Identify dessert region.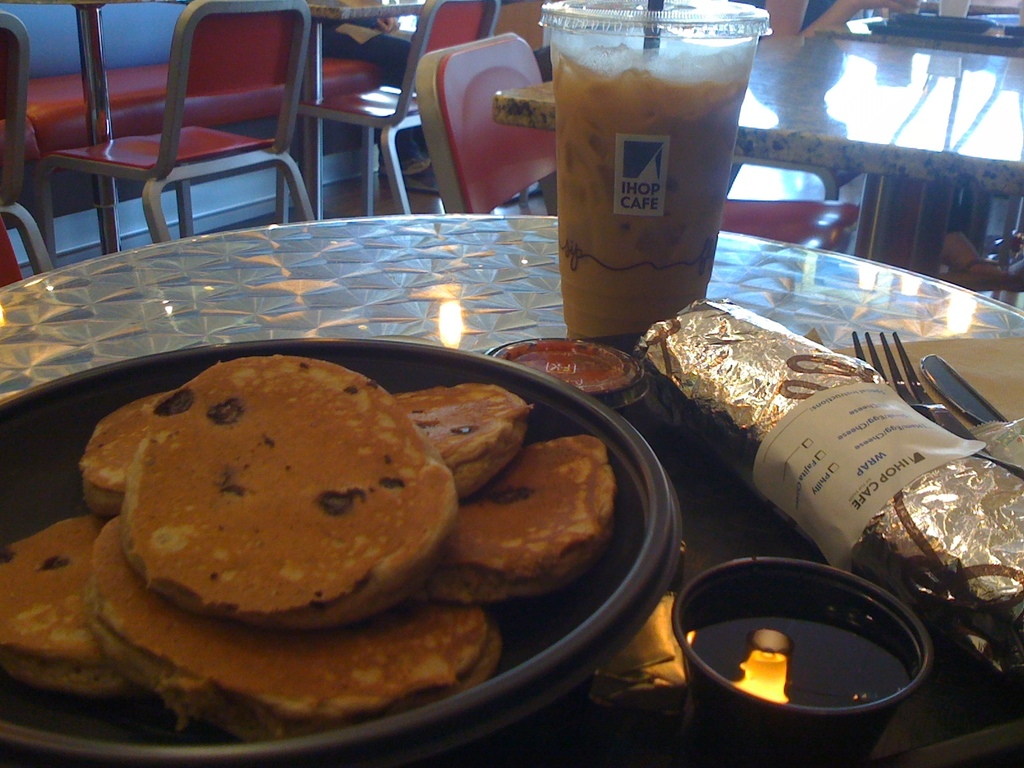
Region: {"left": 529, "top": 24, "right": 755, "bottom": 356}.
